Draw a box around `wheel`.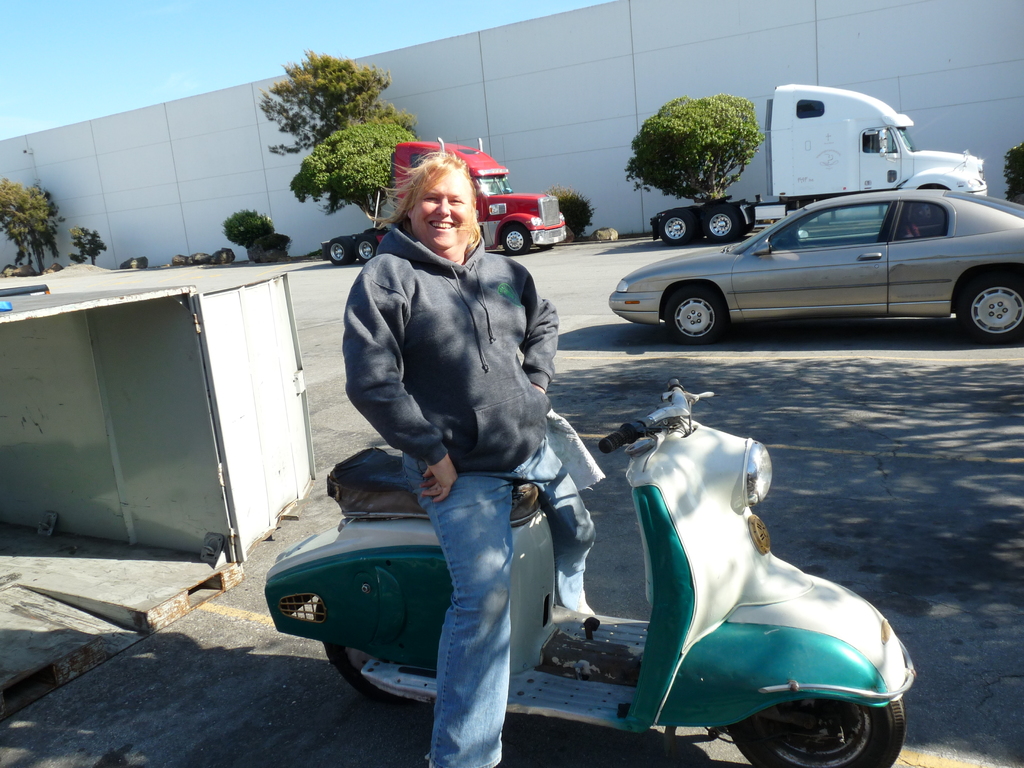
rect(326, 233, 355, 267).
